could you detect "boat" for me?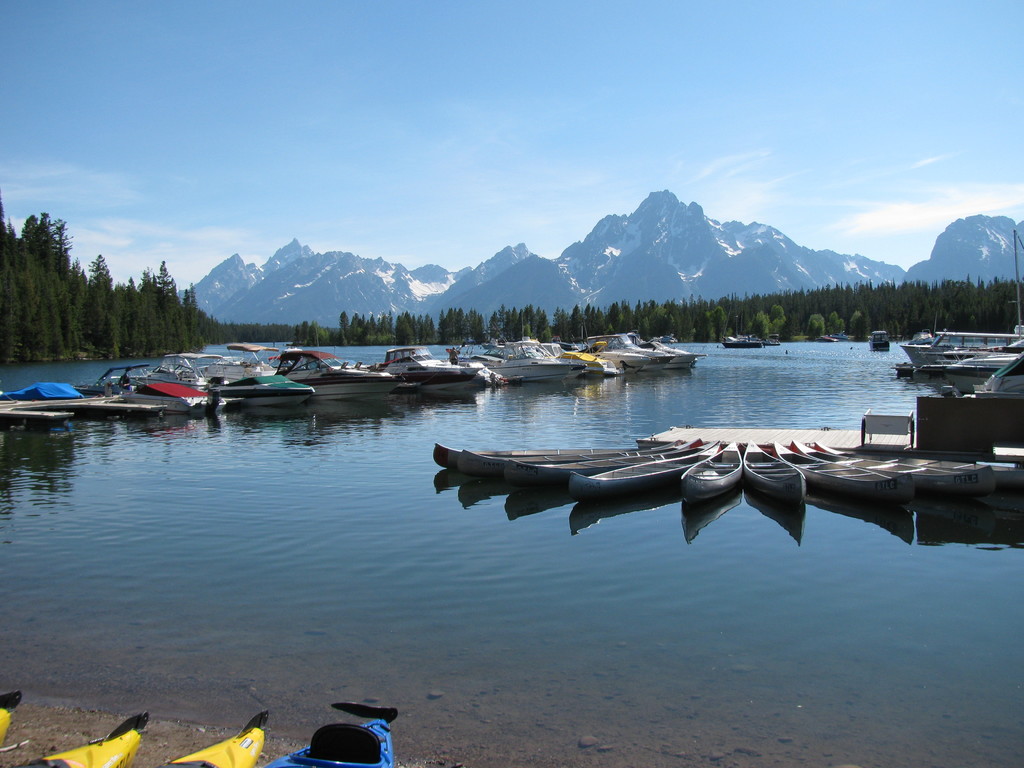
Detection result: bbox(913, 350, 1019, 392).
